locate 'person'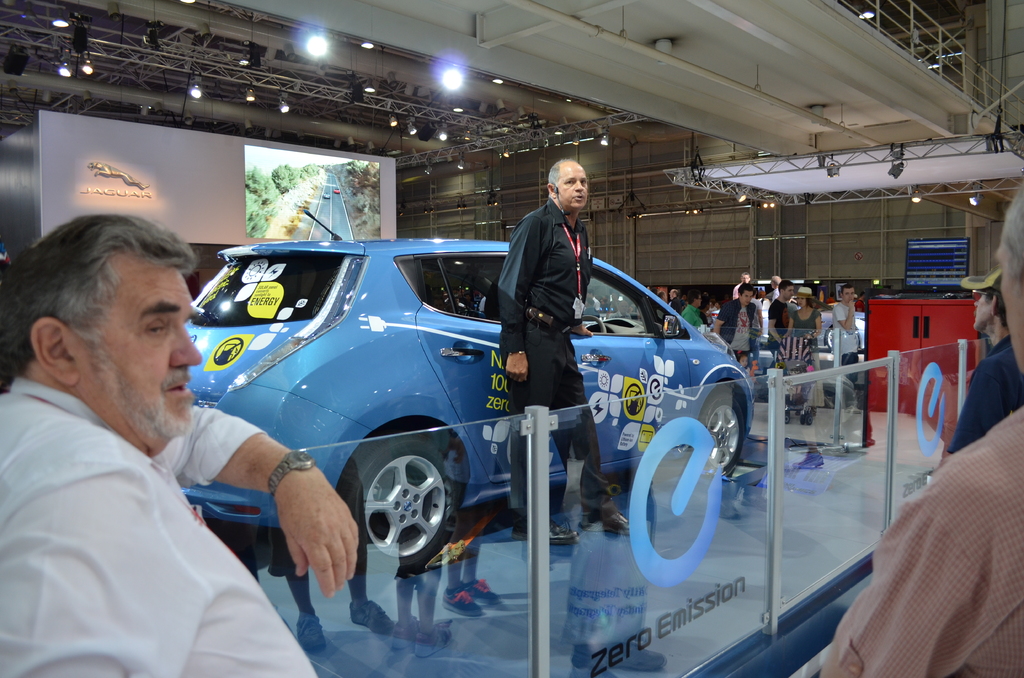
{"left": 943, "top": 274, "right": 1018, "bottom": 456}
